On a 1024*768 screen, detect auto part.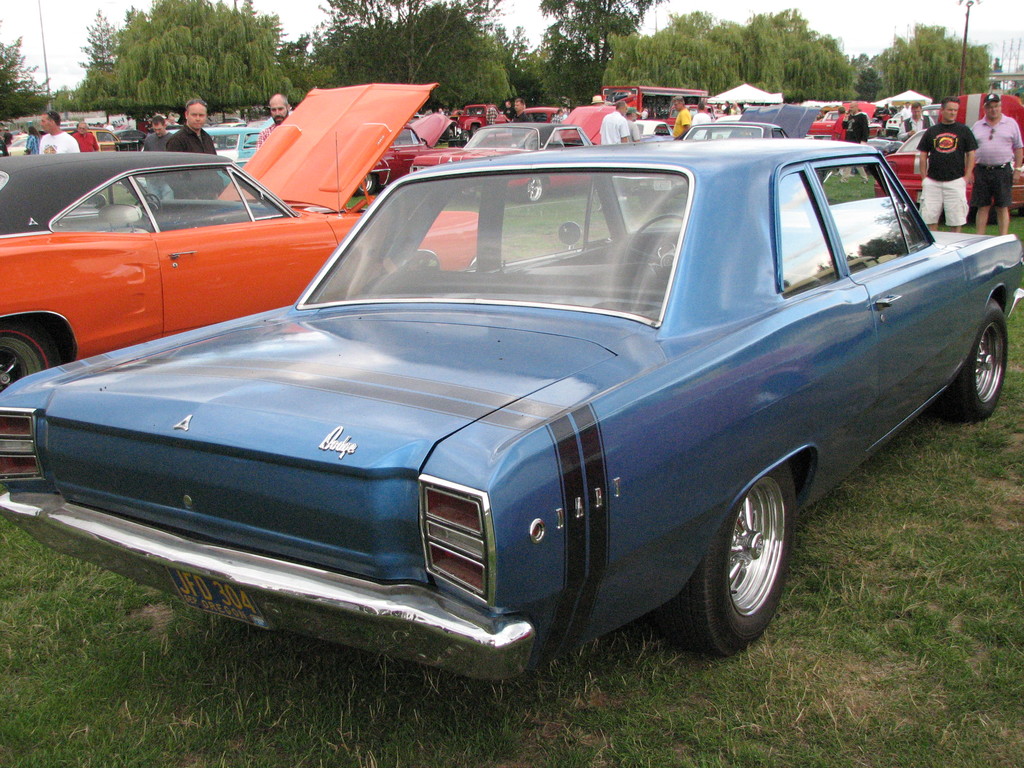
<bbox>808, 121, 853, 143</bbox>.
